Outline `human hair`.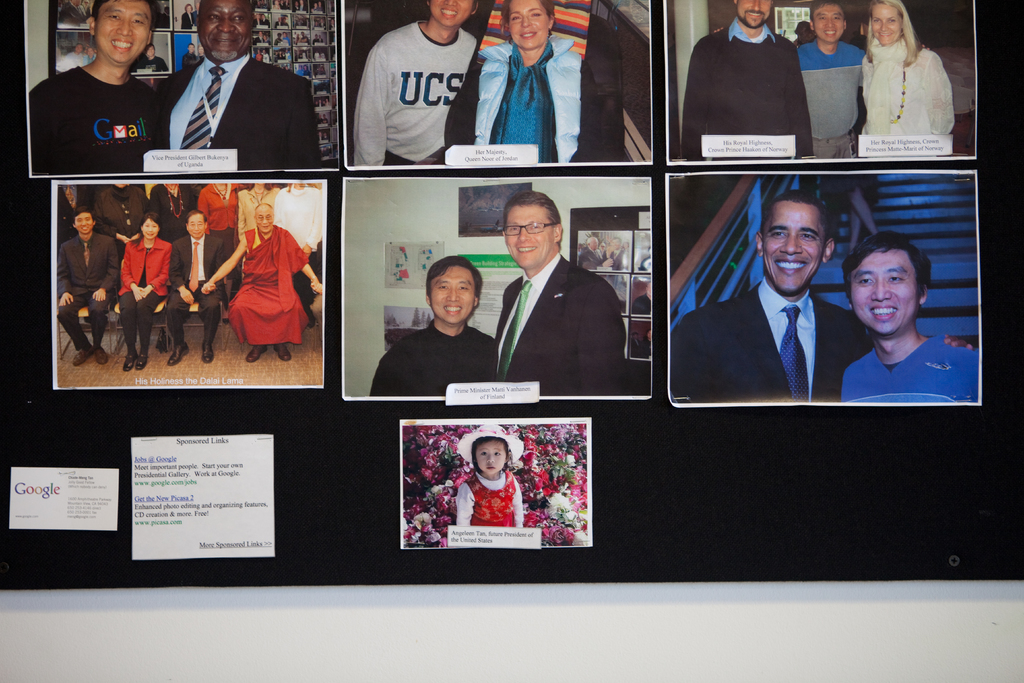
Outline: [762,189,835,239].
